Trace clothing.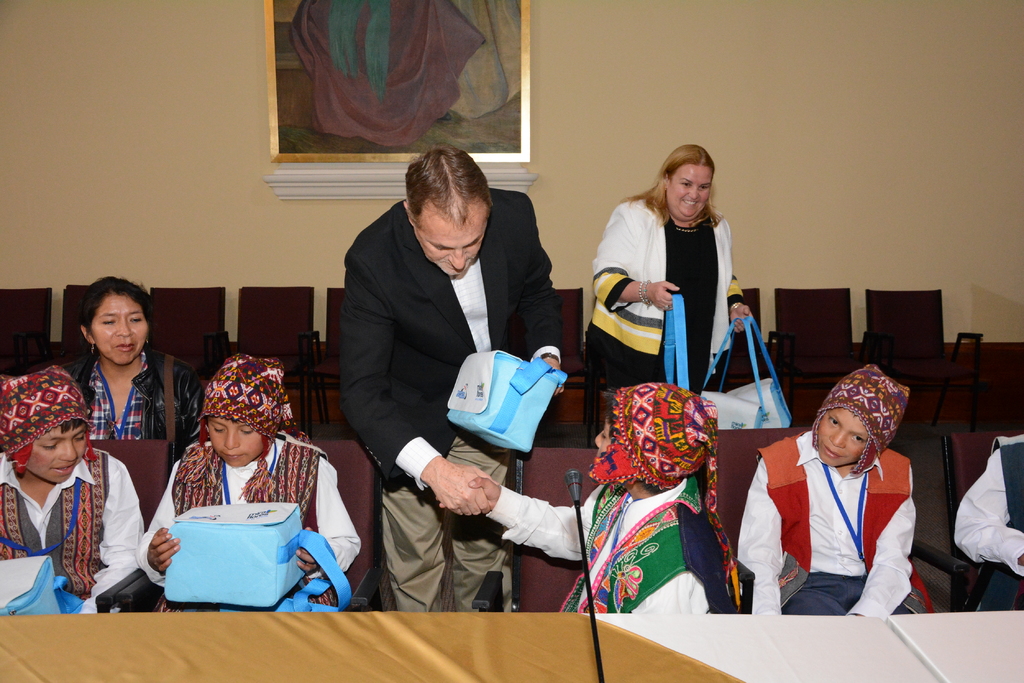
Traced to <box>0,427,137,616</box>.
